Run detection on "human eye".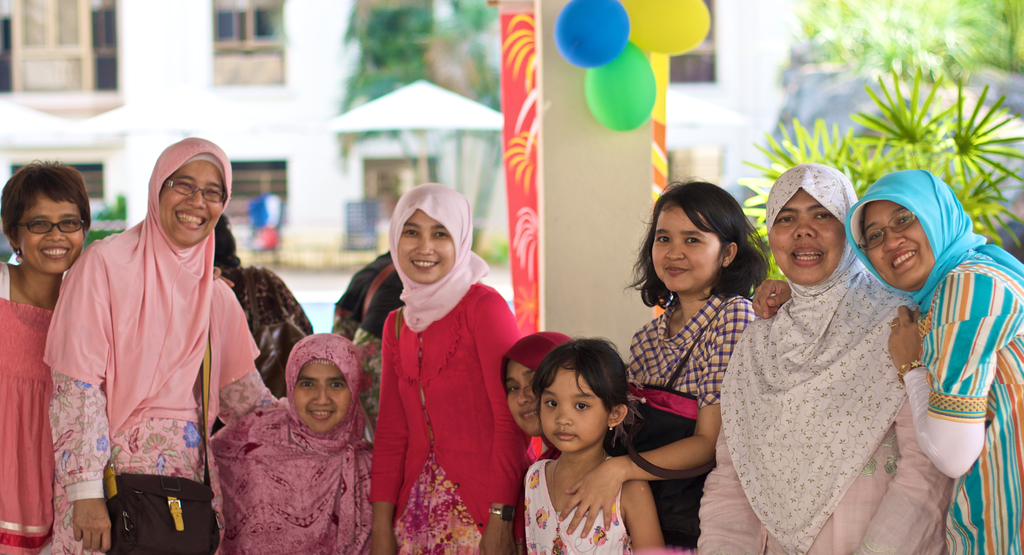
Result: (x1=685, y1=236, x2=705, y2=248).
